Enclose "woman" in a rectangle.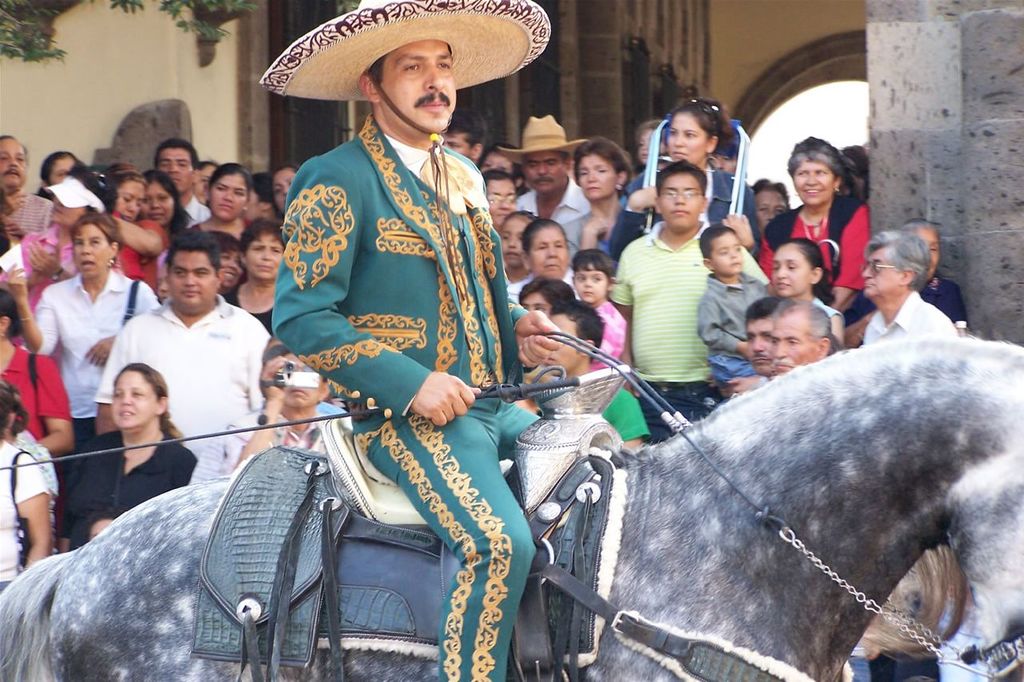
94,166,176,295.
